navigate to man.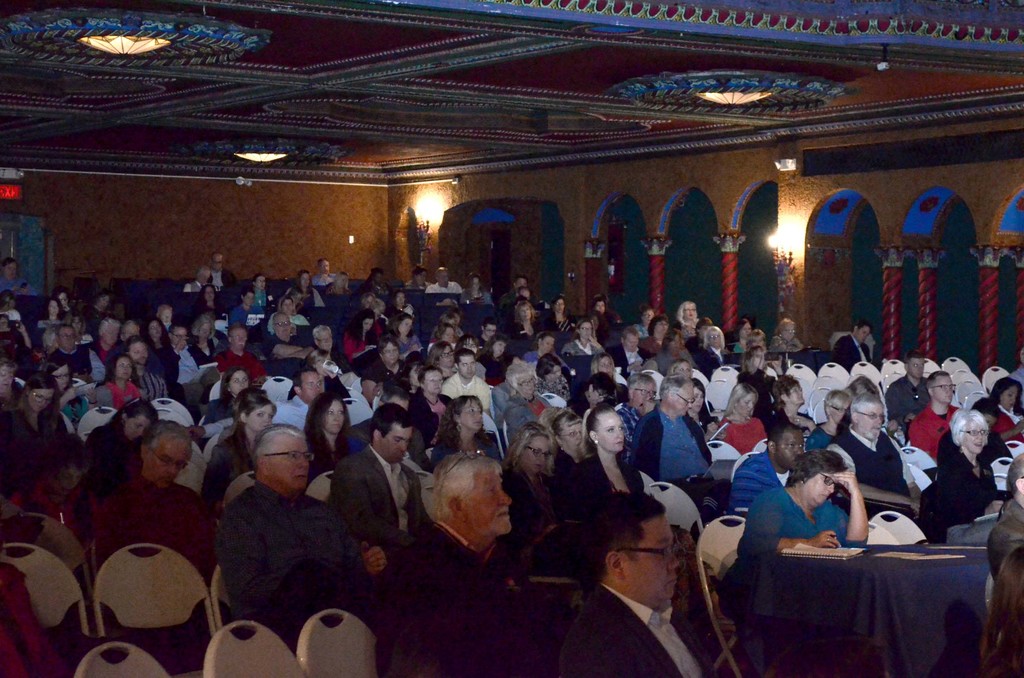
Navigation target: locate(312, 326, 342, 378).
